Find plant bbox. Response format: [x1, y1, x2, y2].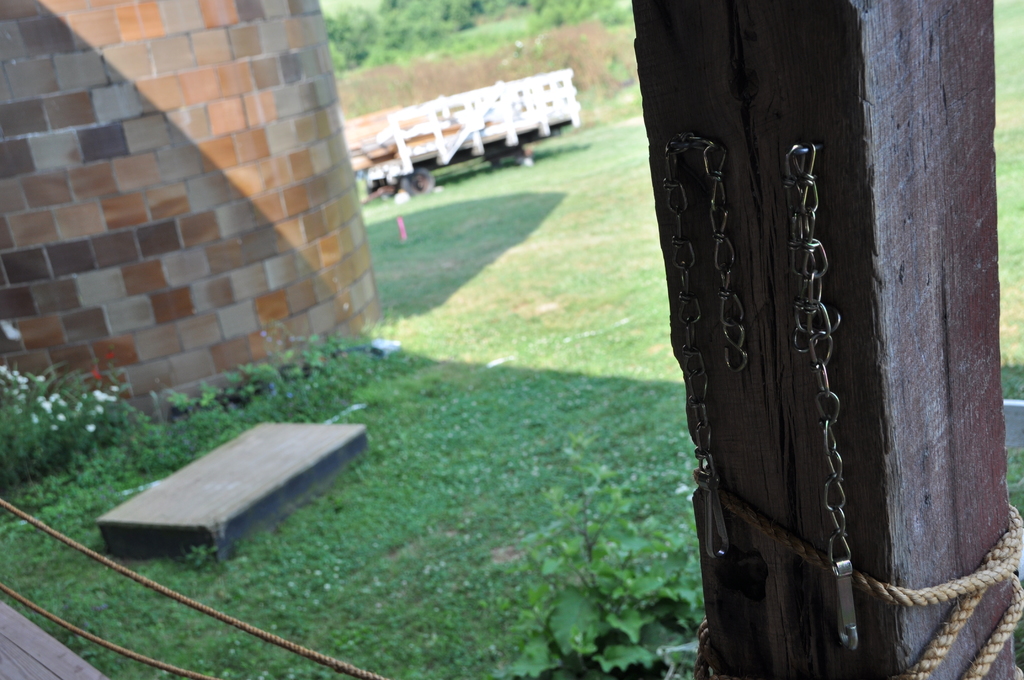
[0, 352, 159, 496].
